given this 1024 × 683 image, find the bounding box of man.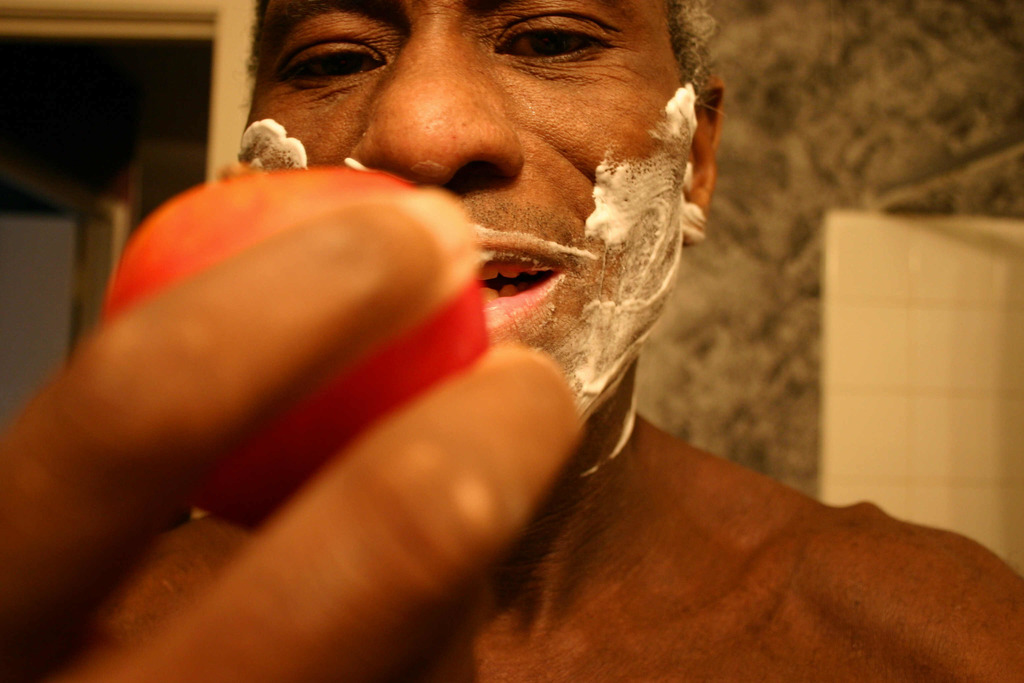
x1=39, y1=10, x2=982, y2=660.
